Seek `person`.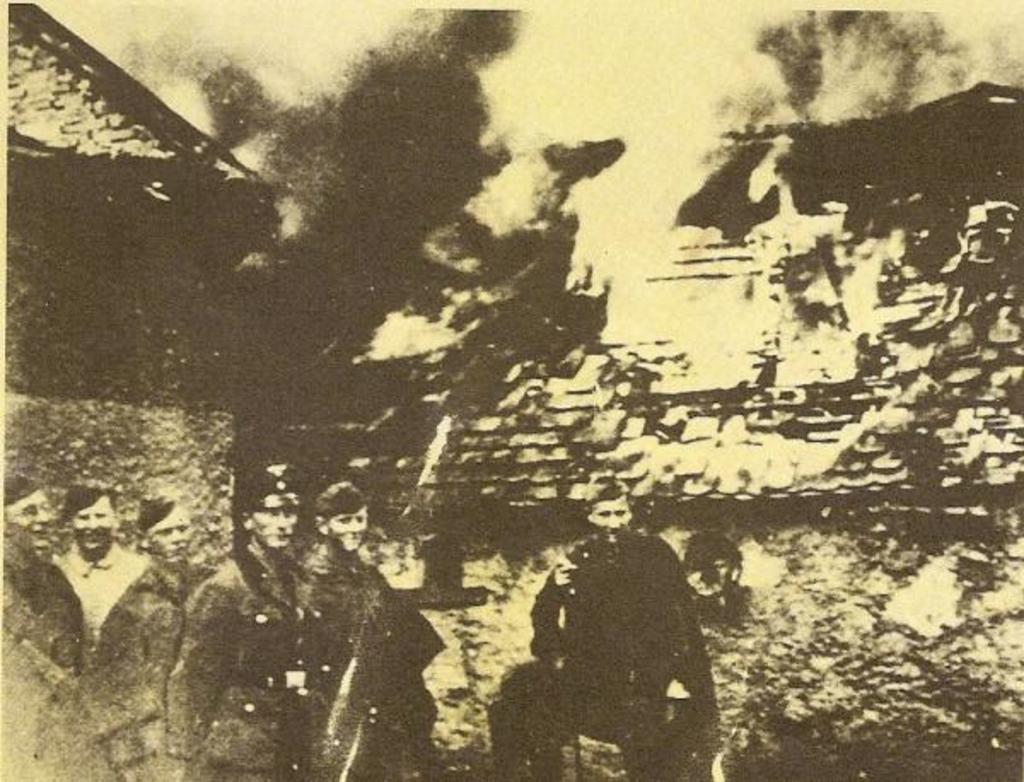
{"left": 0, "top": 478, "right": 84, "bottom": 780}.
